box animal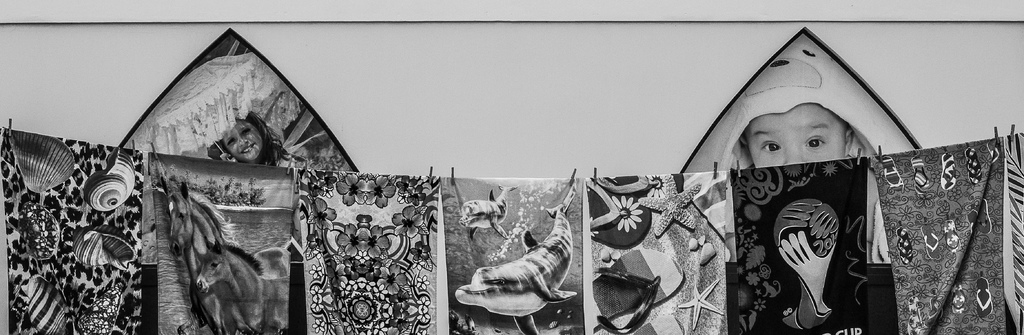
[72, 288, 129, 334]
